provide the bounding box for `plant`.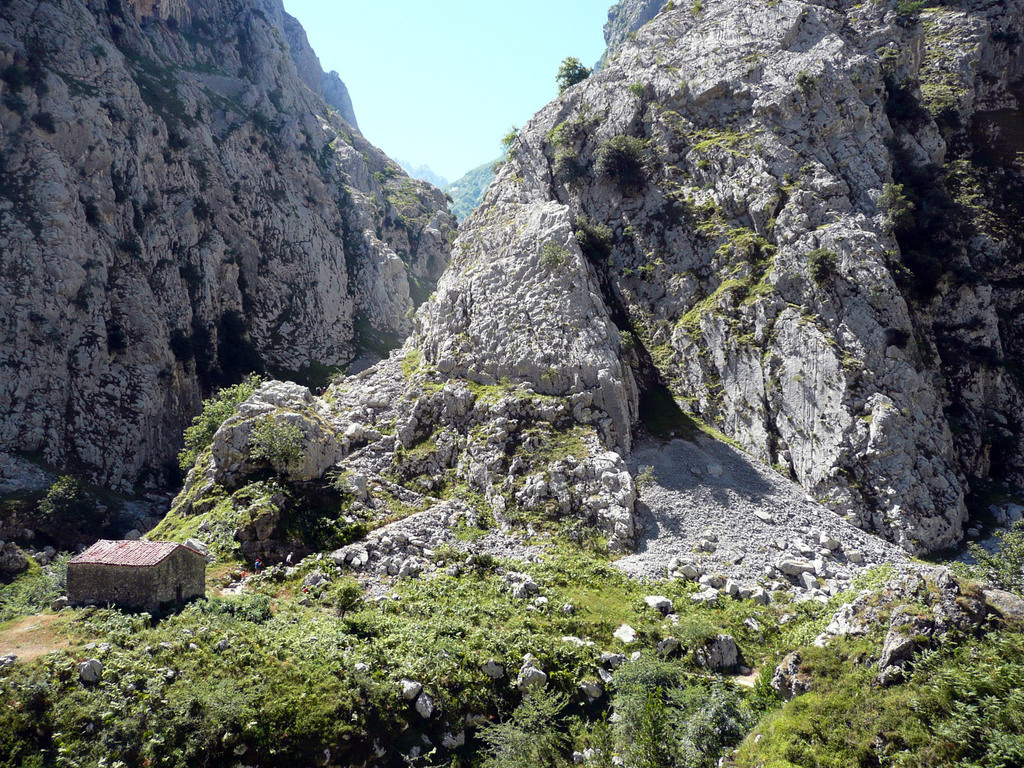
[left=401, top=301, right=419, bottom=320].
